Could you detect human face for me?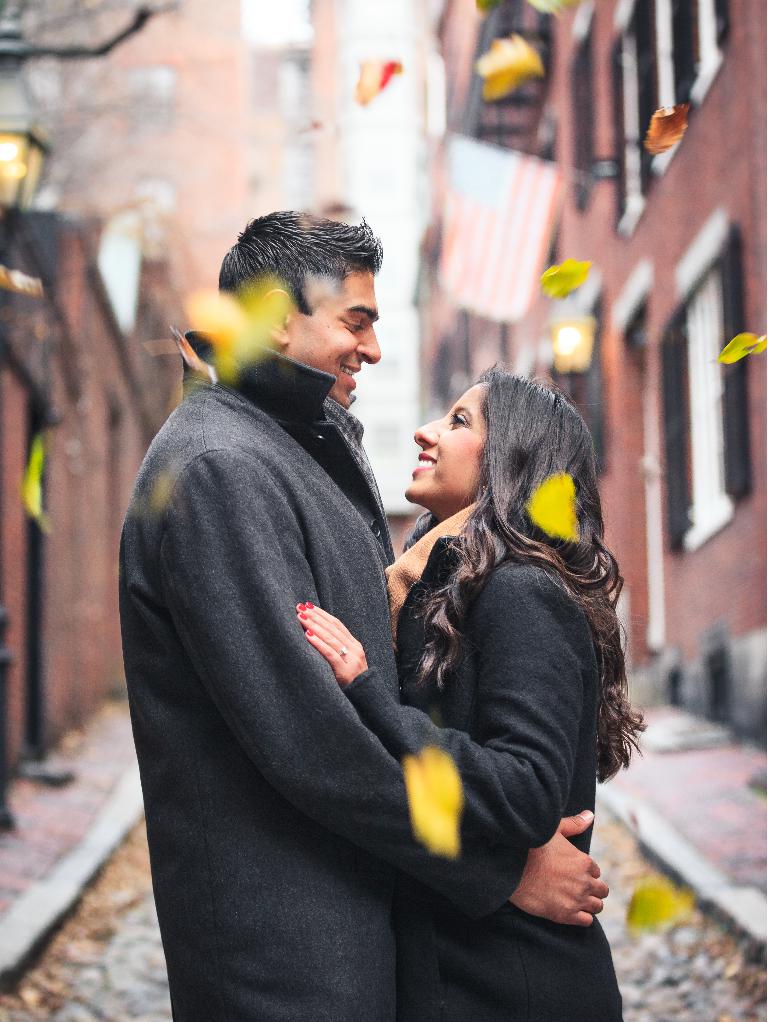
Detection result: bbox(293, 259, 381, 406).
